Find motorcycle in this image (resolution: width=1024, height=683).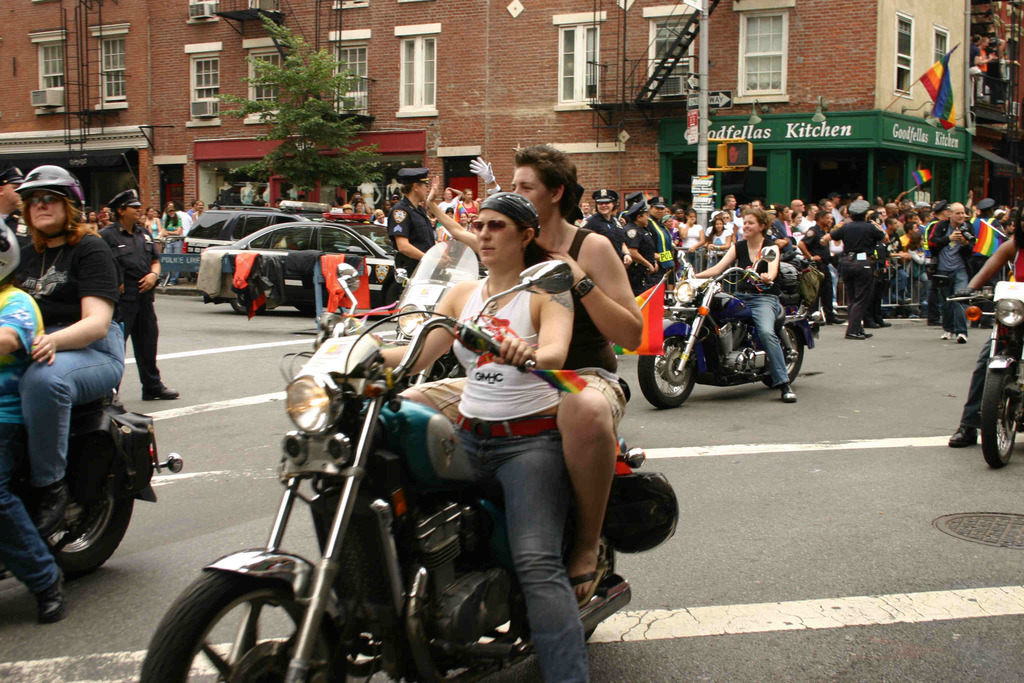
detection(0, 388, 186, 579).
